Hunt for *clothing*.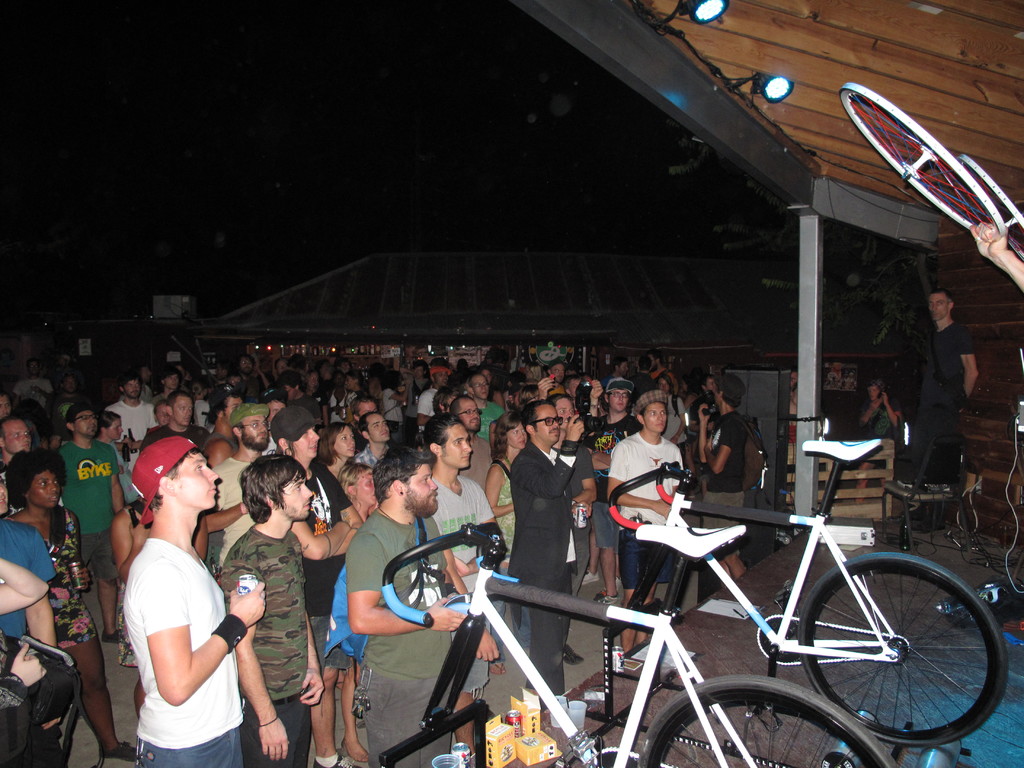
Hunted down at bbox=[906, 321, 984, 499].
